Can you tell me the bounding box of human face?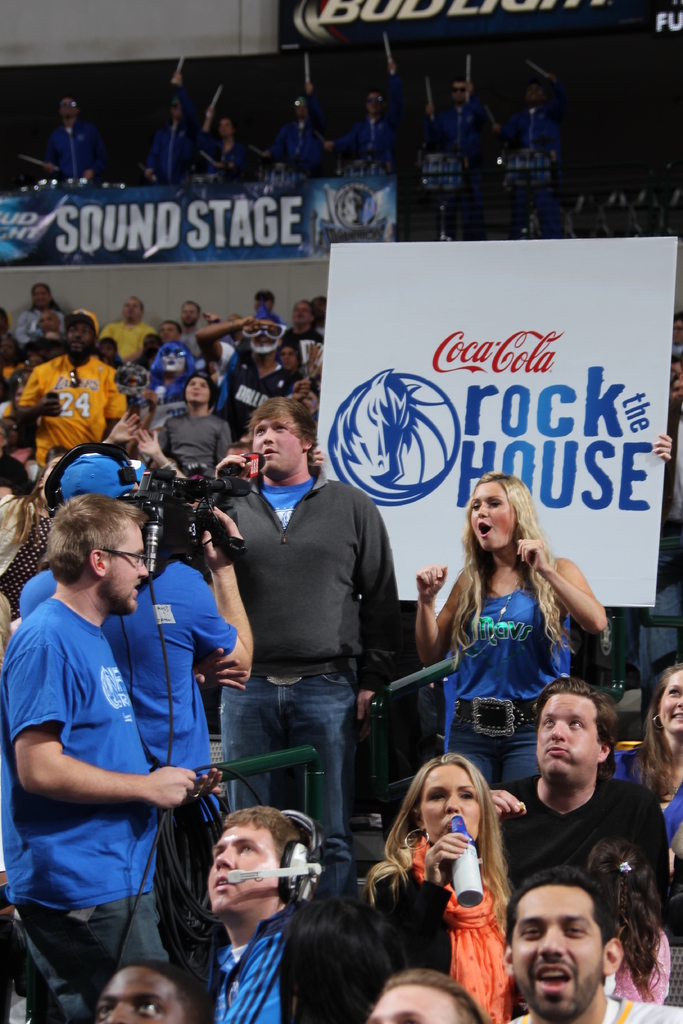
left=97, top=972, right=186, bottom=1020.
